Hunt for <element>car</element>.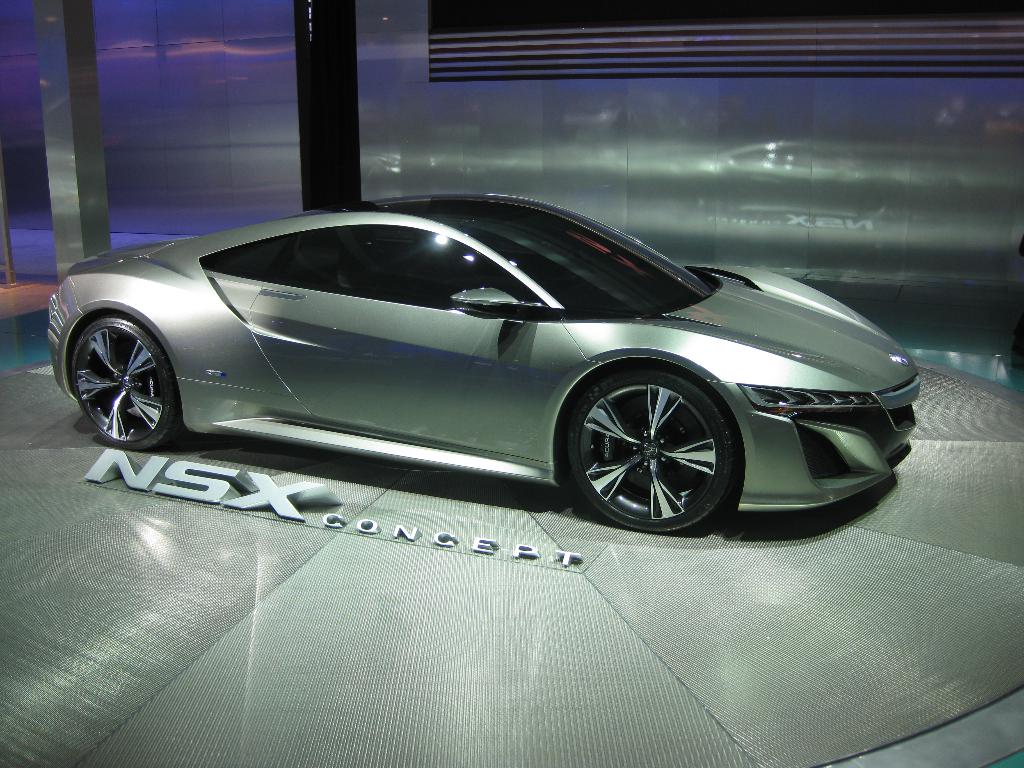
Hunted down at 40, 189, 928, 537.
